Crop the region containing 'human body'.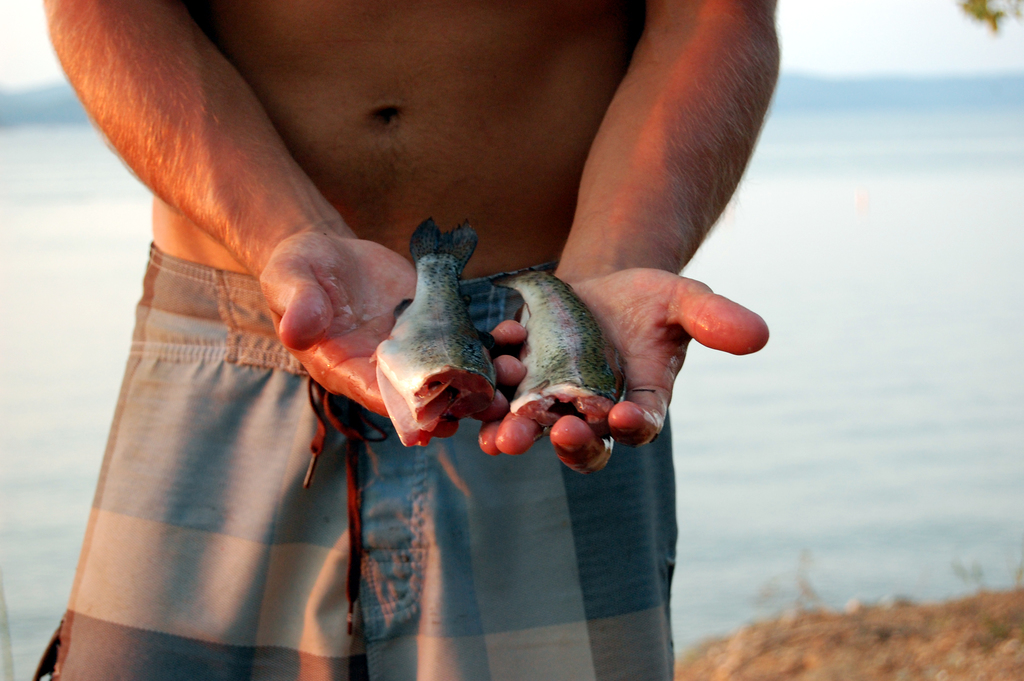
Crop region: [47,0,783,680].
